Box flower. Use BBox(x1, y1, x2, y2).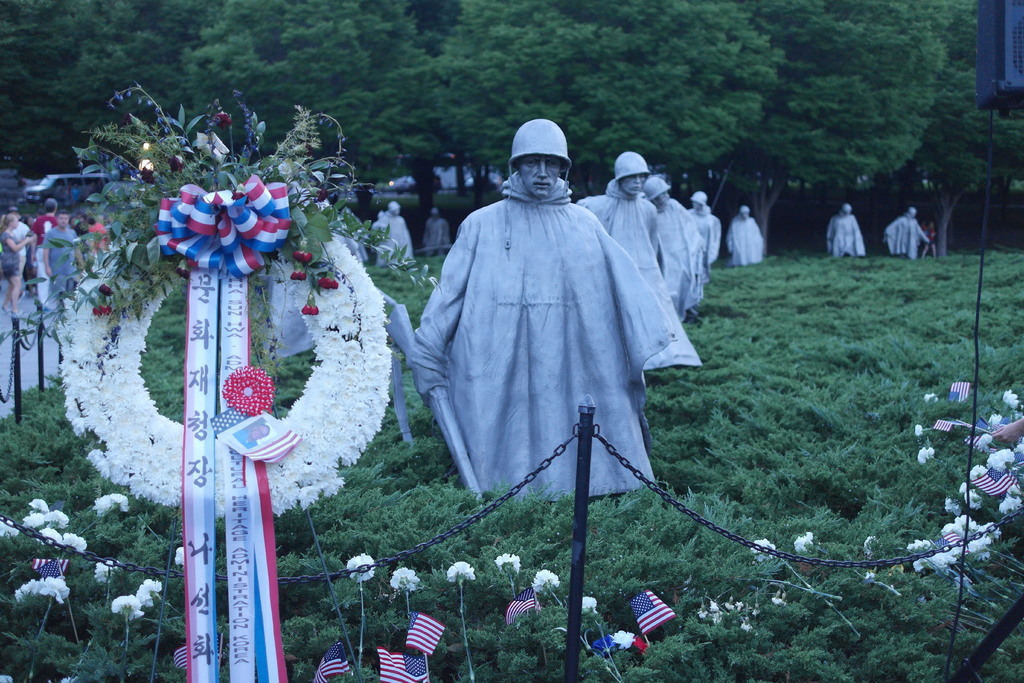
BBox(348, 554, 378, 582).
